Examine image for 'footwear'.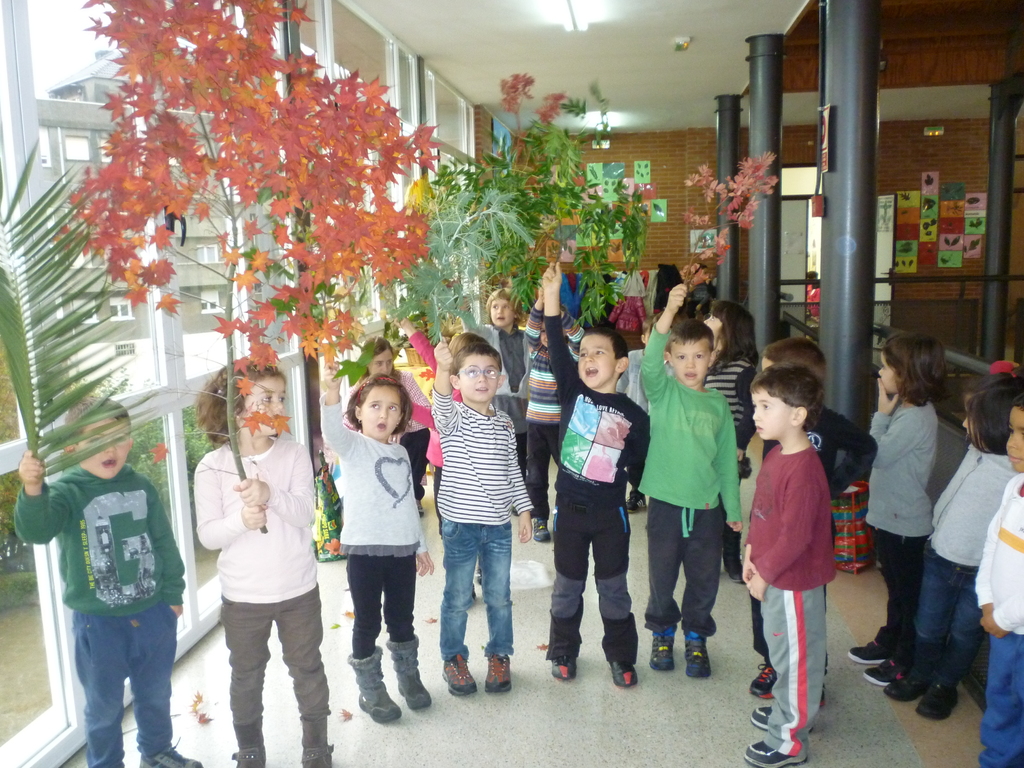
Examination result: box=[232, 714, 271, 767].
